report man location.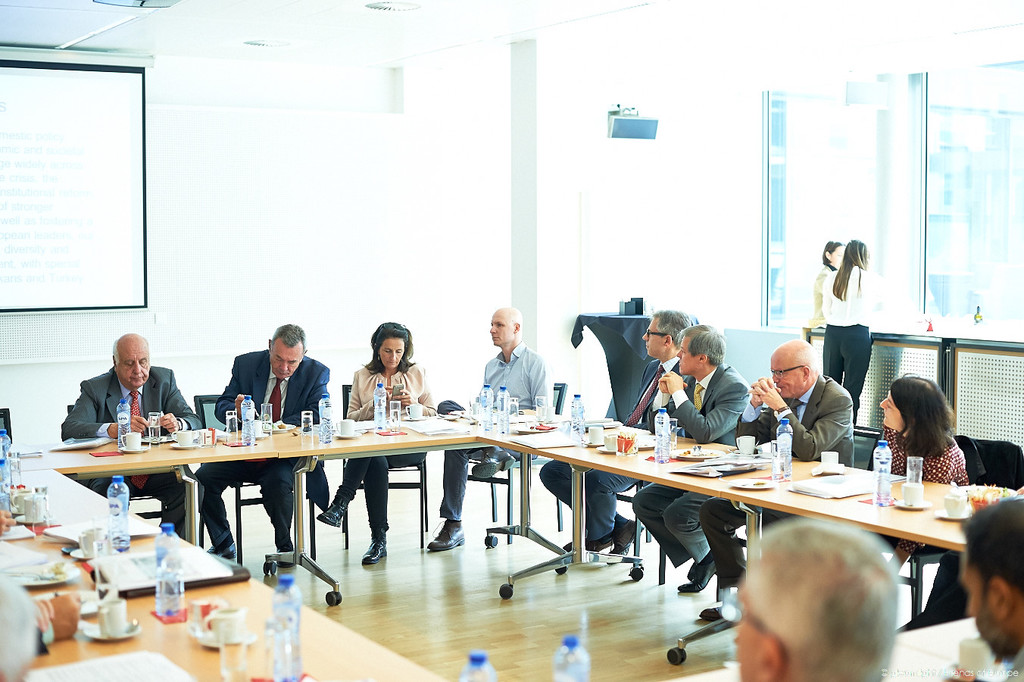
Report: select_region(542, 306, 705, 558).
